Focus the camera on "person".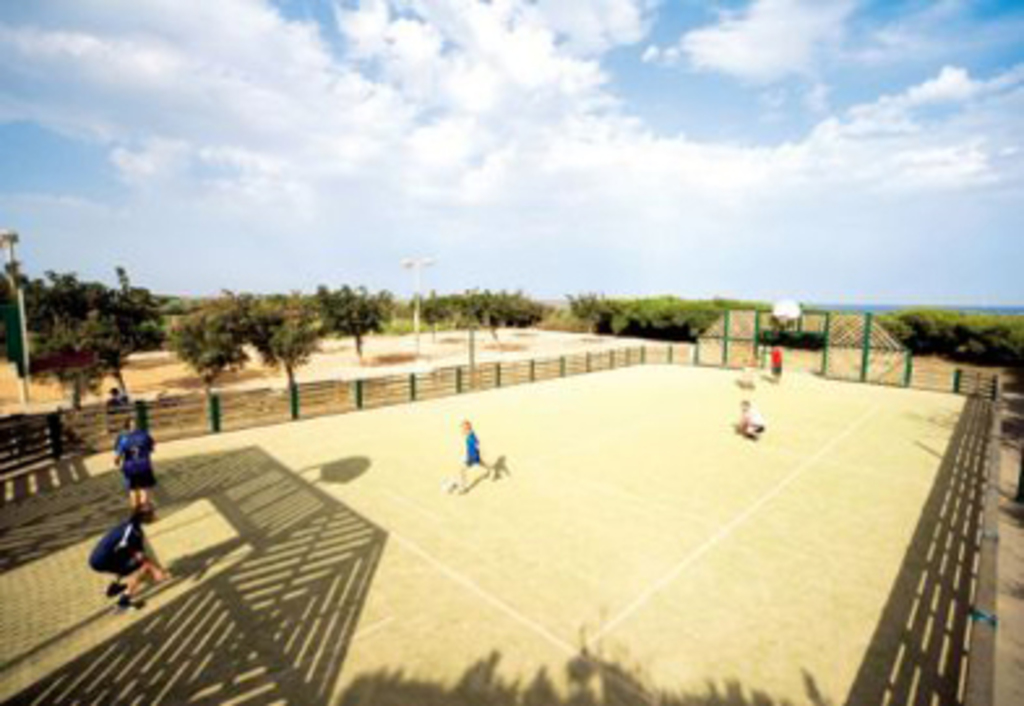
Focus region: crop(112, 414, 154, 518).
